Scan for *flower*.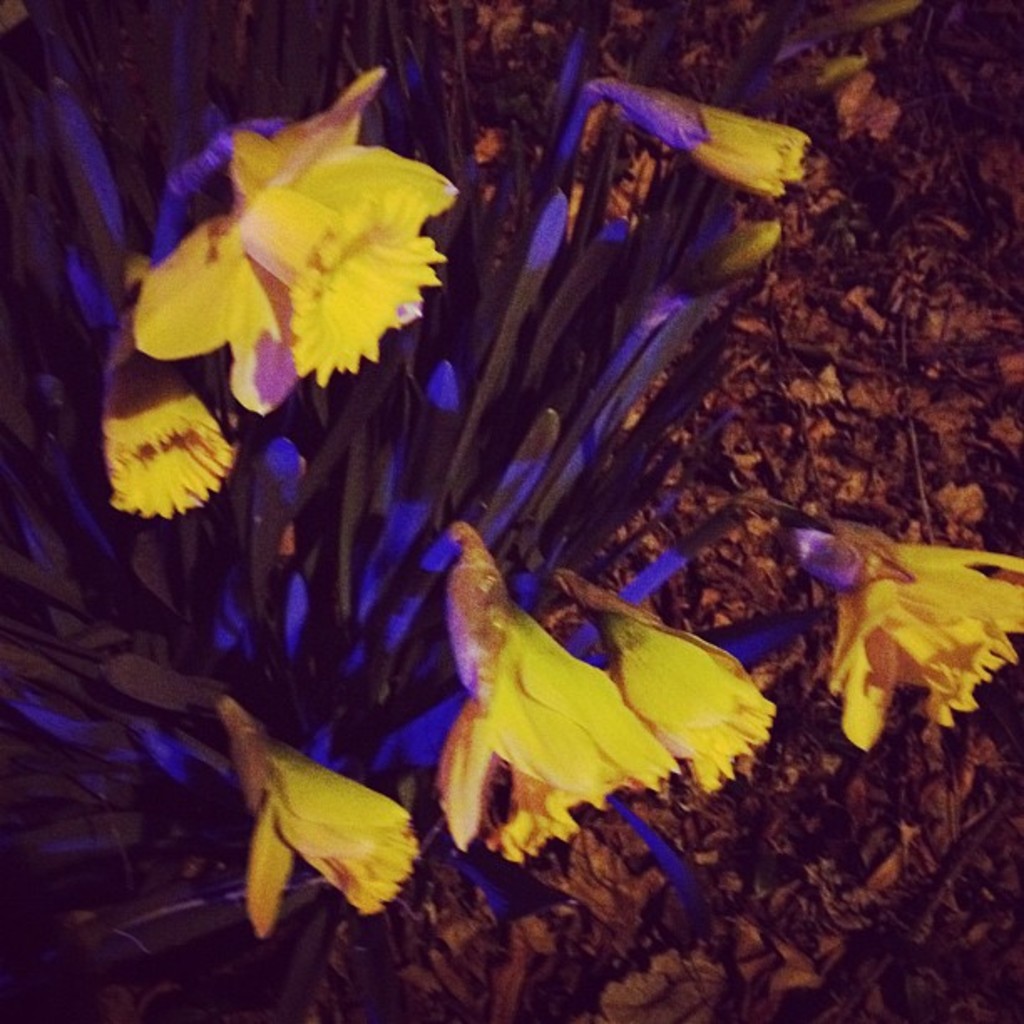
Scan result: [104,256,239,520].
